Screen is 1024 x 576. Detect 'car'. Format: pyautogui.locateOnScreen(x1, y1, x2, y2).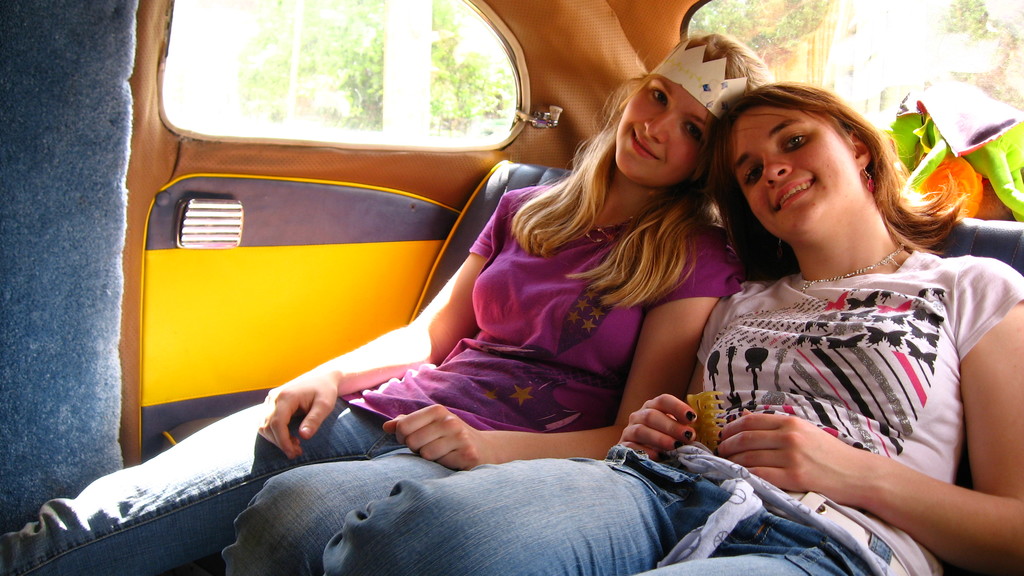
pyautogui.locateOnScreen(0, 0, 1023, 575).
